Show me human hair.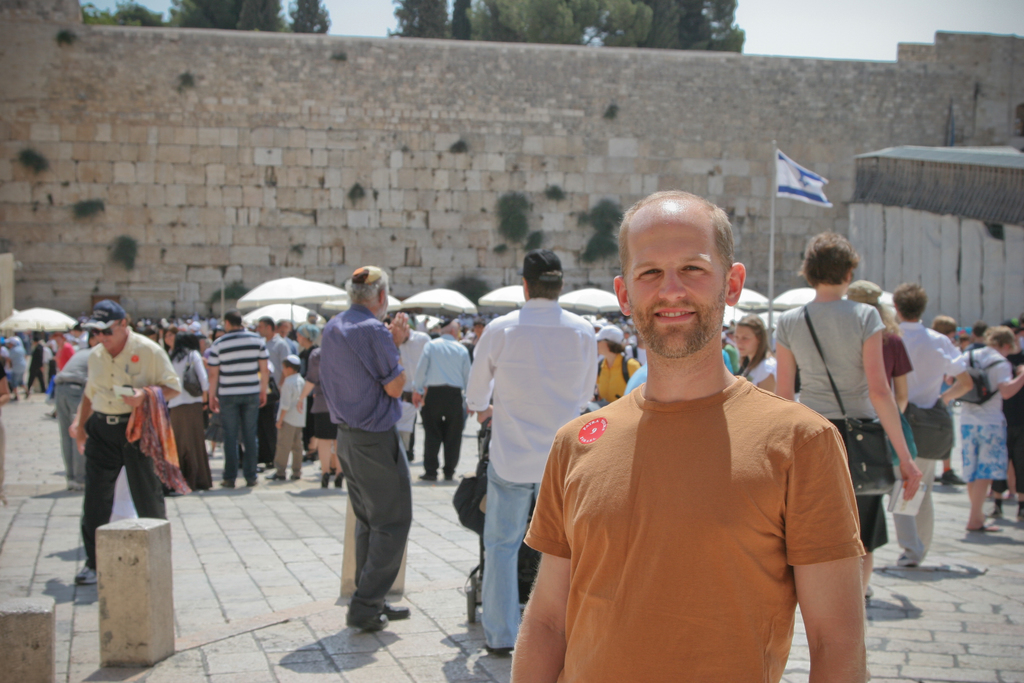
human hair is here: x1=529 y1=274 x2=560 y2=304.
